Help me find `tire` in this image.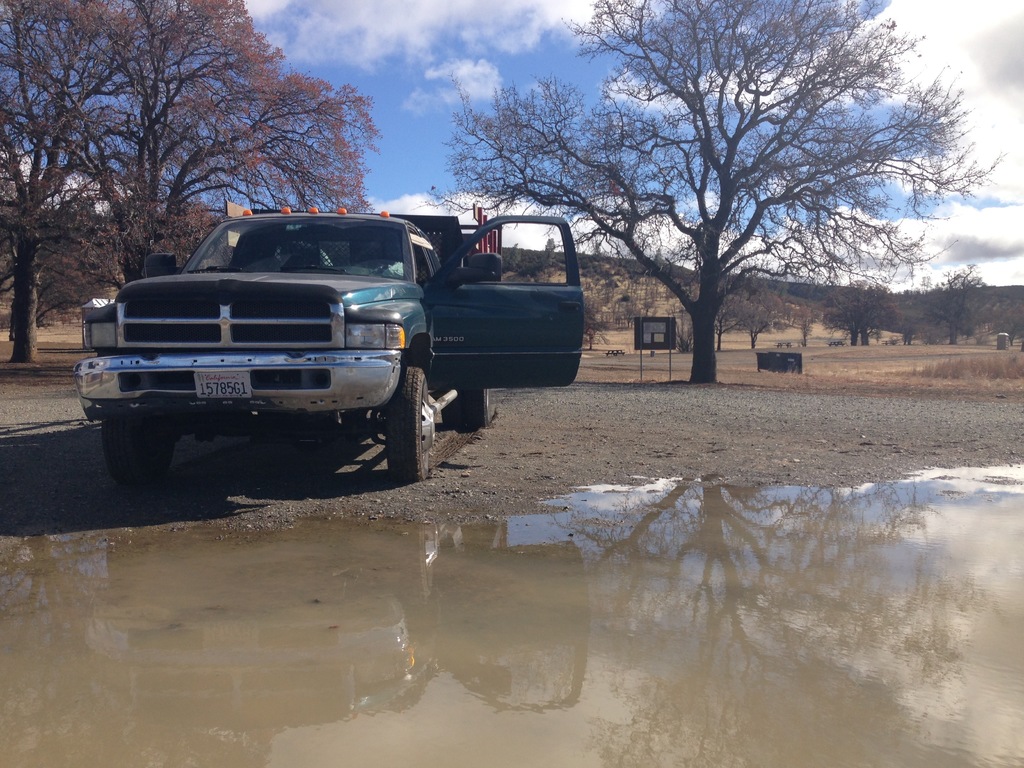
Found it: detection(447, 388, 490, 430).
